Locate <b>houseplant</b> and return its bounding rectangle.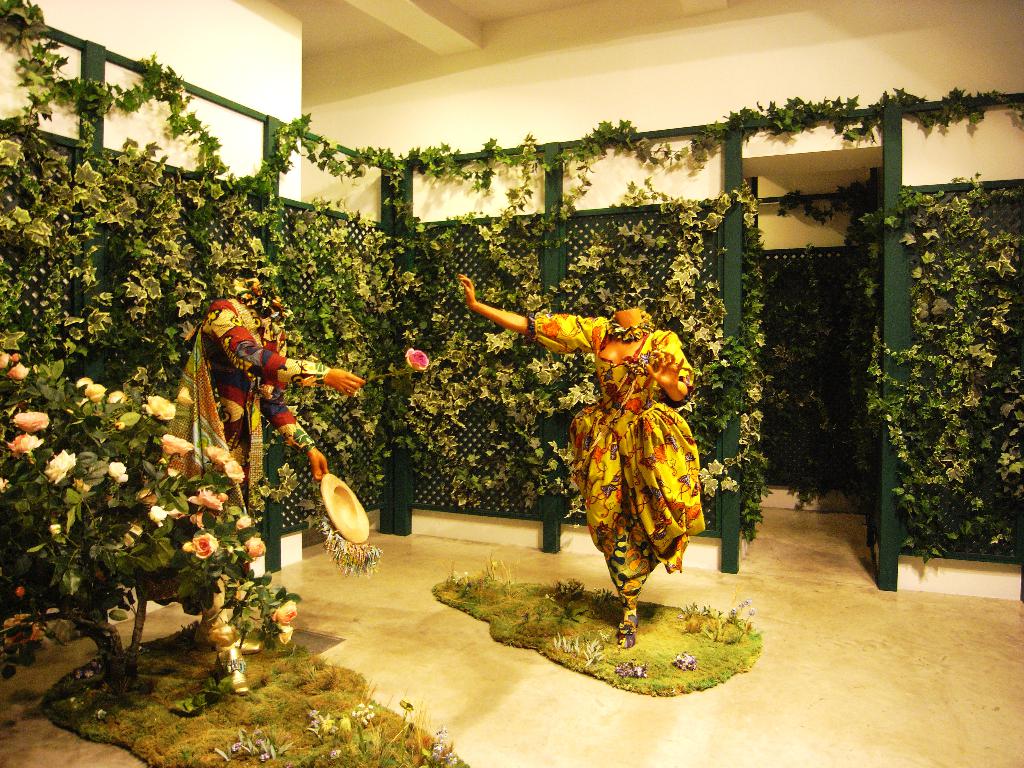
0:344:307:692.
